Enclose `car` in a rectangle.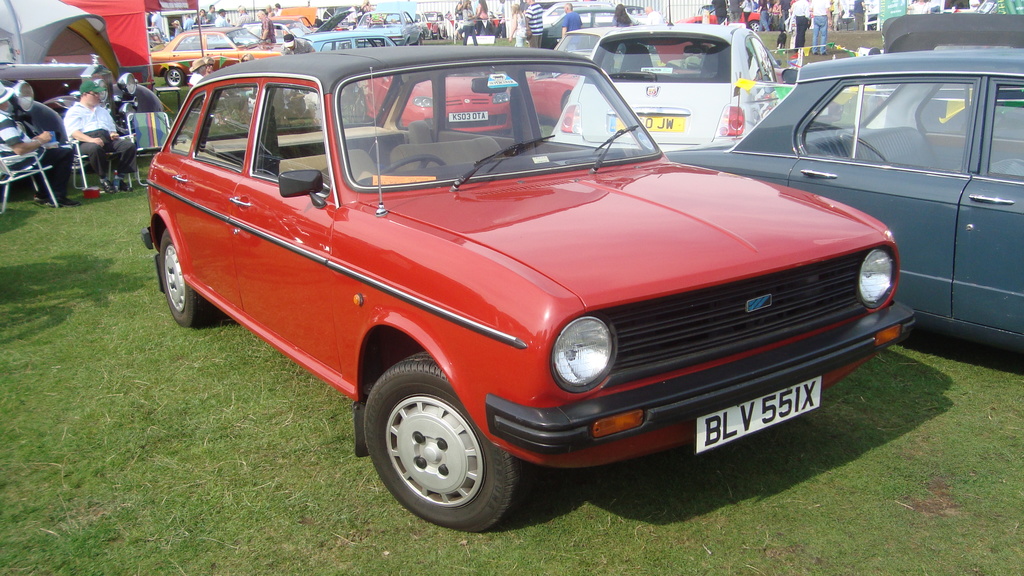
660,46,1023,342.
